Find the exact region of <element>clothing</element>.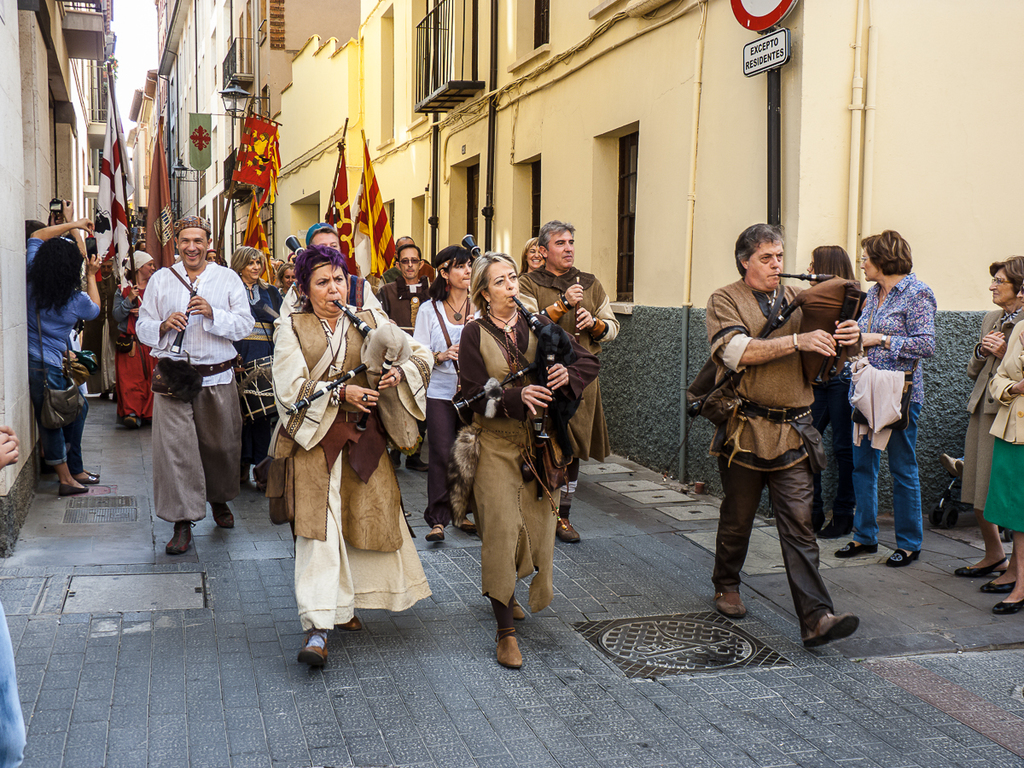
Exact region: {"left": 0, "top": 596, "right": 29, "bottom": 767}.
